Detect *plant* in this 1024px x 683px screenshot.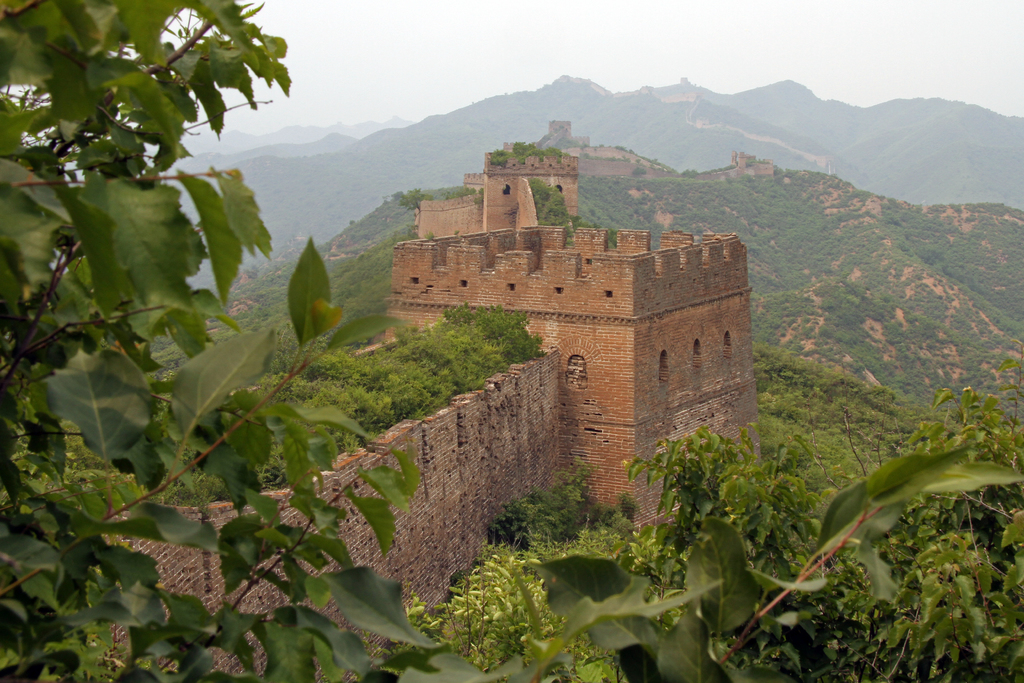
Detection: (528,168,596,233).
